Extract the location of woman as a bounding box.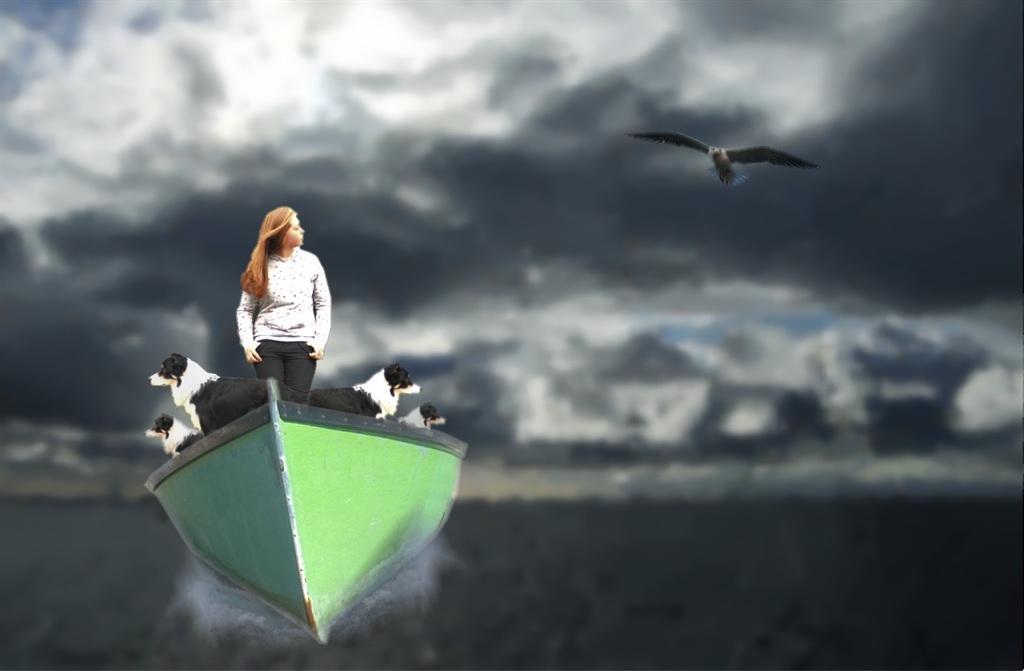
209/203/330/408.
